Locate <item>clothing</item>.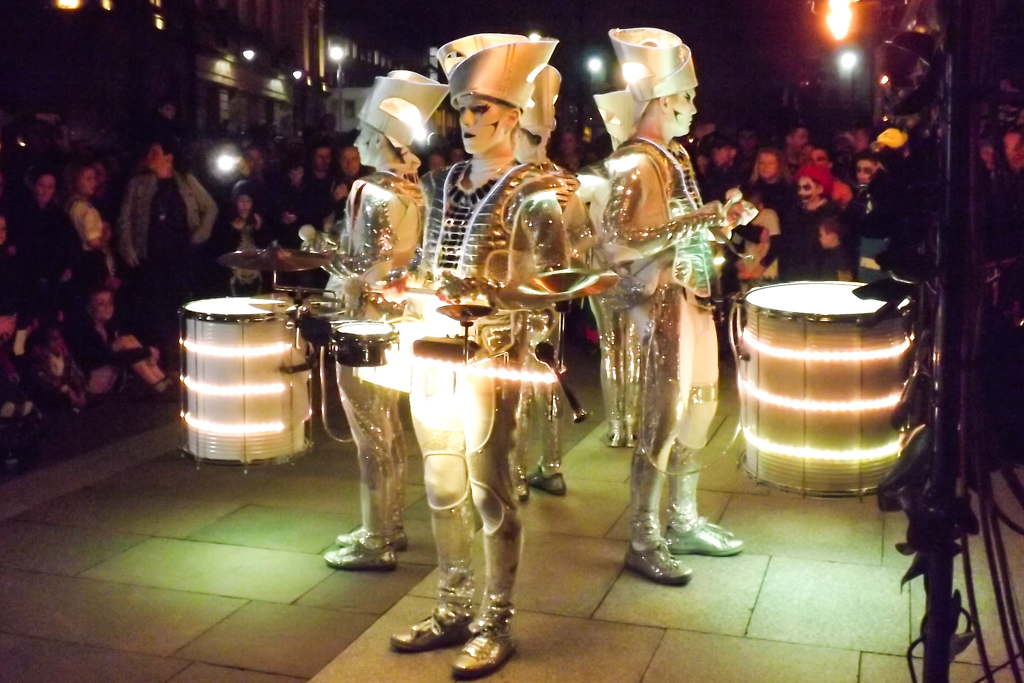
Bounding box: l=601, t=148, r=720, b=471.
